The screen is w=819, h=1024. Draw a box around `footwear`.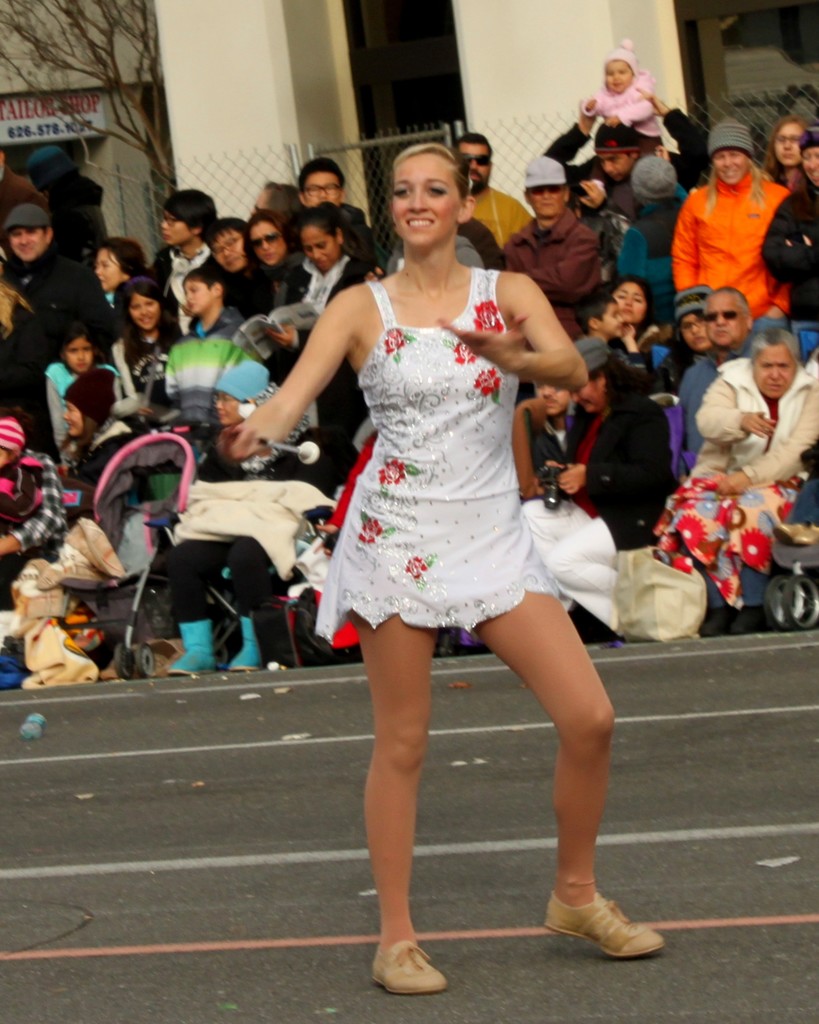
<region>379, 920, 456, 991</region>.
